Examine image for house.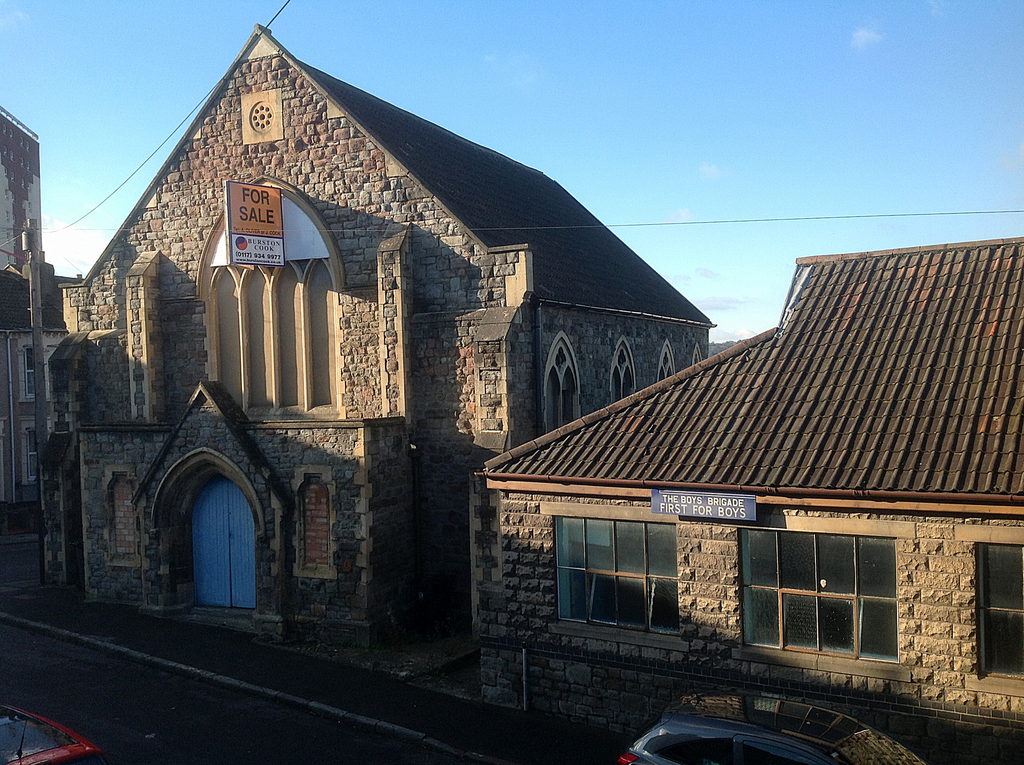
Examination result: 462 232 1023 764.
